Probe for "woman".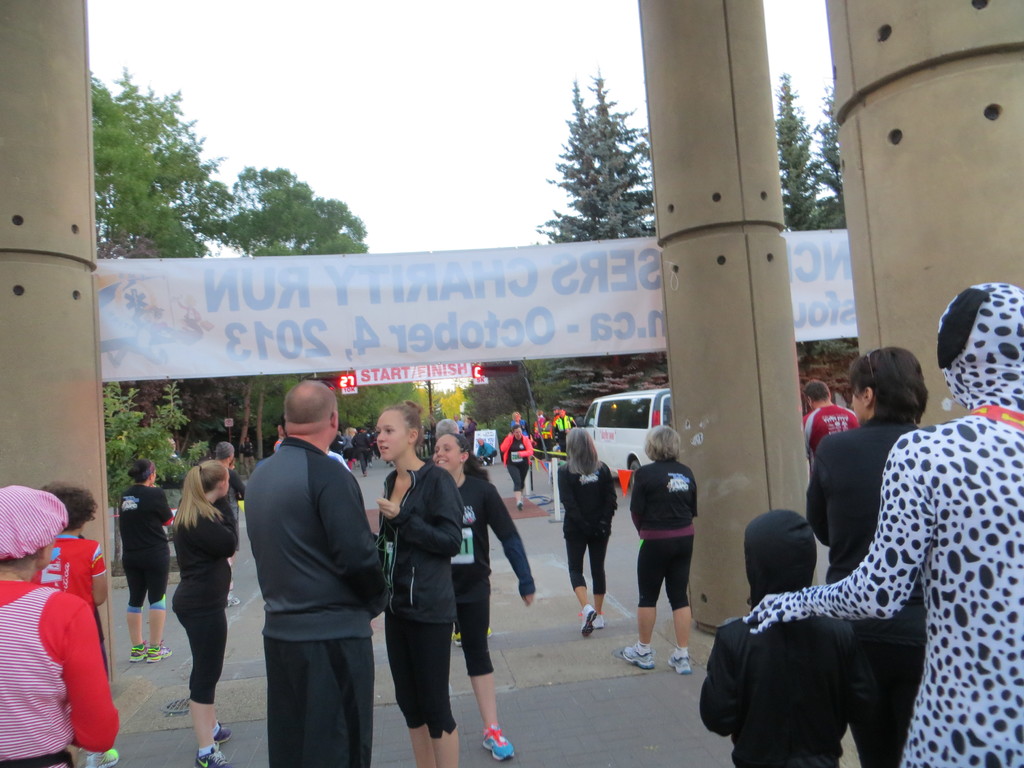
Probe result: bbox=[173, 457, 241, 766].
